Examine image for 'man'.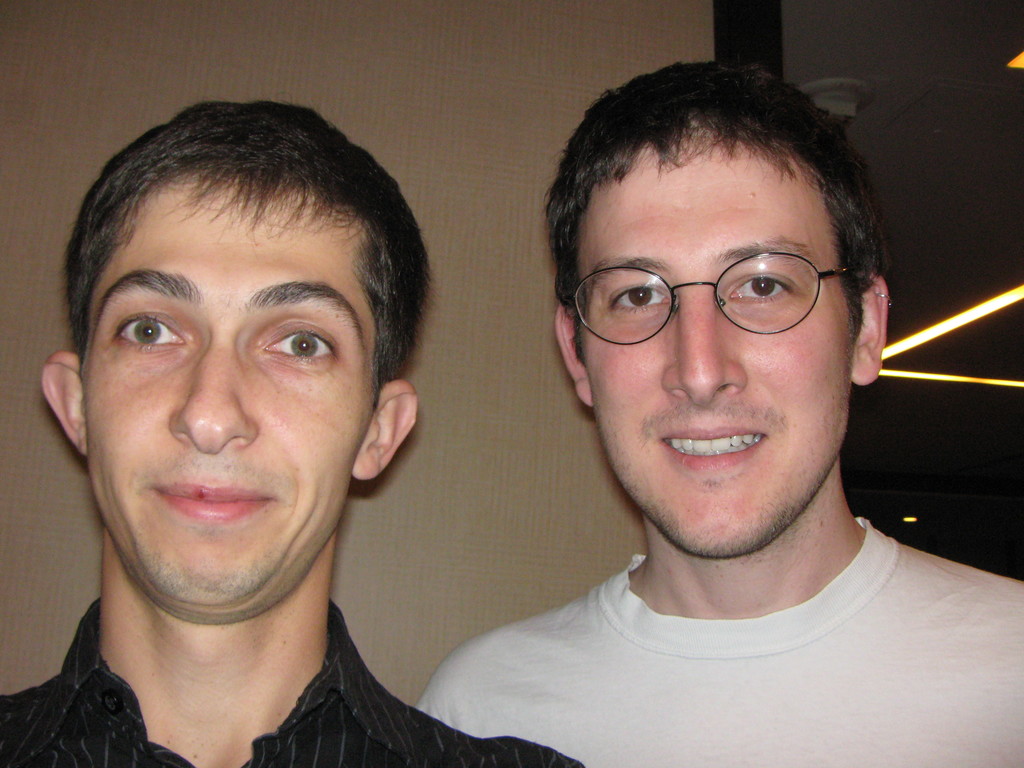
Examination result: bbox=(370, 44, 1023, 767).
